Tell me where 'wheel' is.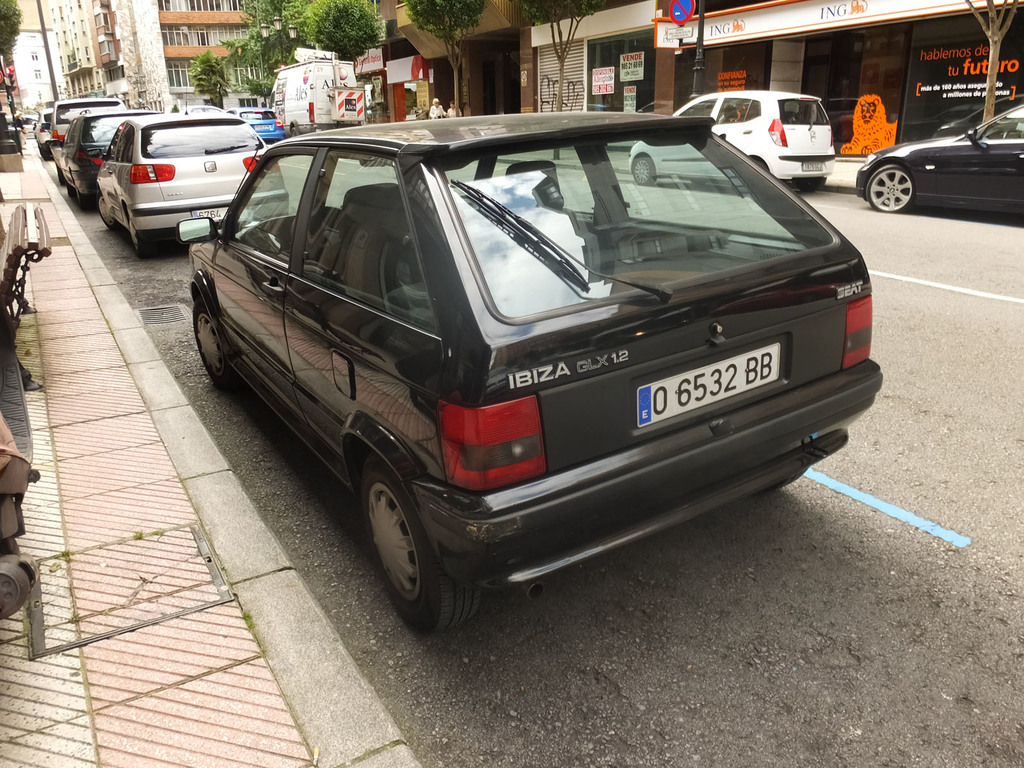
'wheel' is at BBox(371, 458, 479, 637).
